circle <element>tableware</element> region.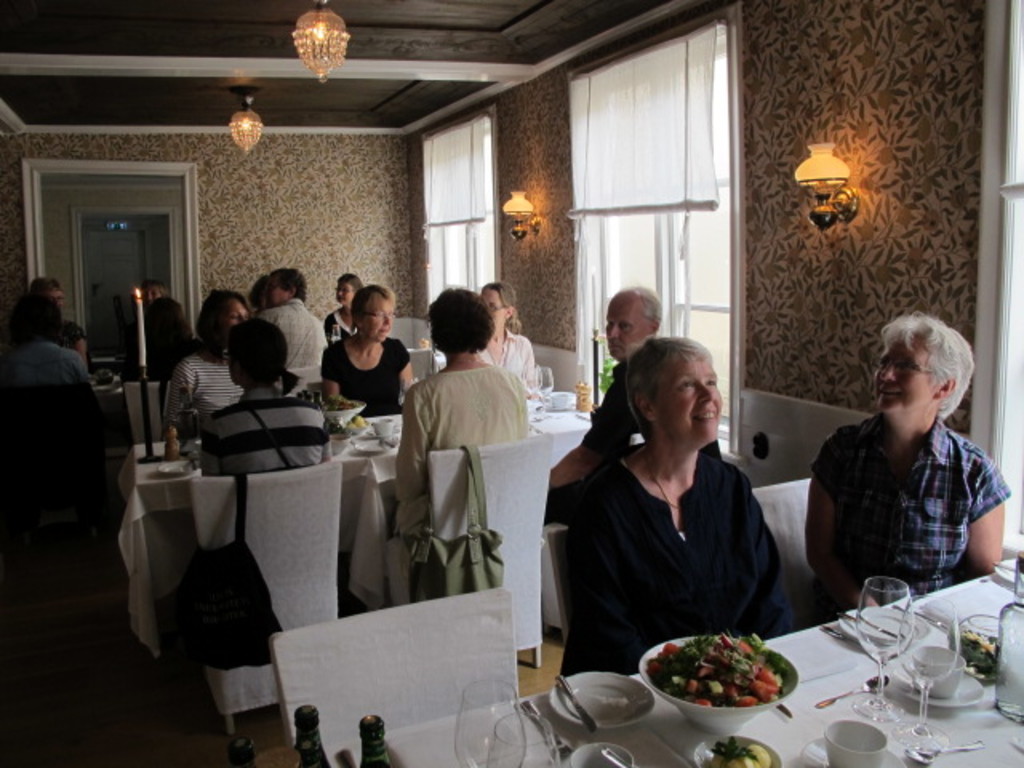
Region: 94,370,115,390.
